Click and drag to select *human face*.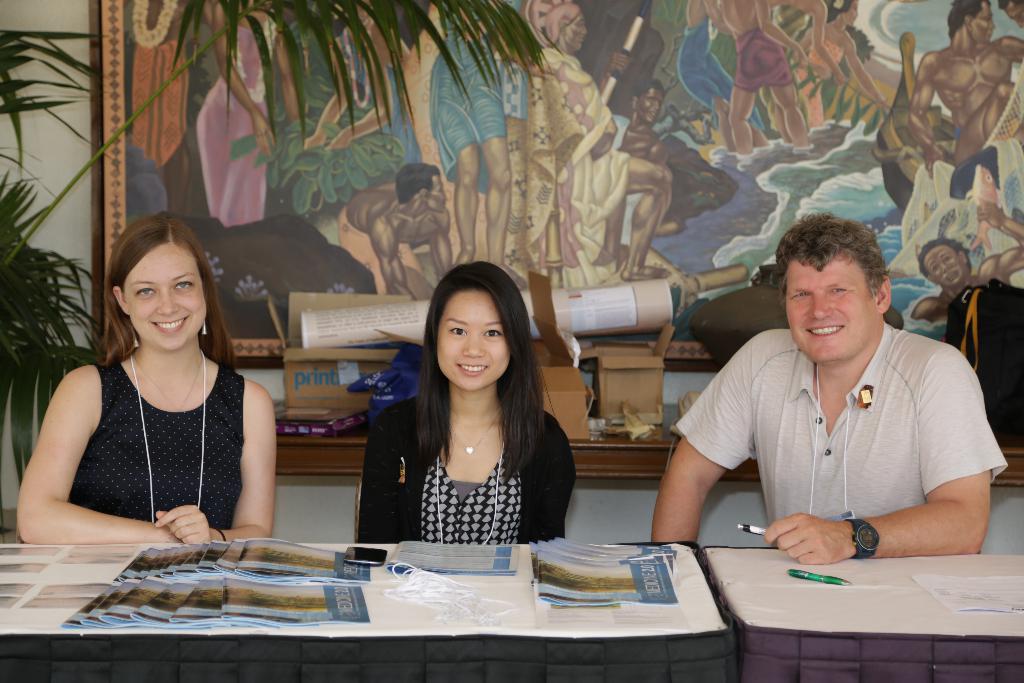
Selection: region(971, 0, 989, 42).
